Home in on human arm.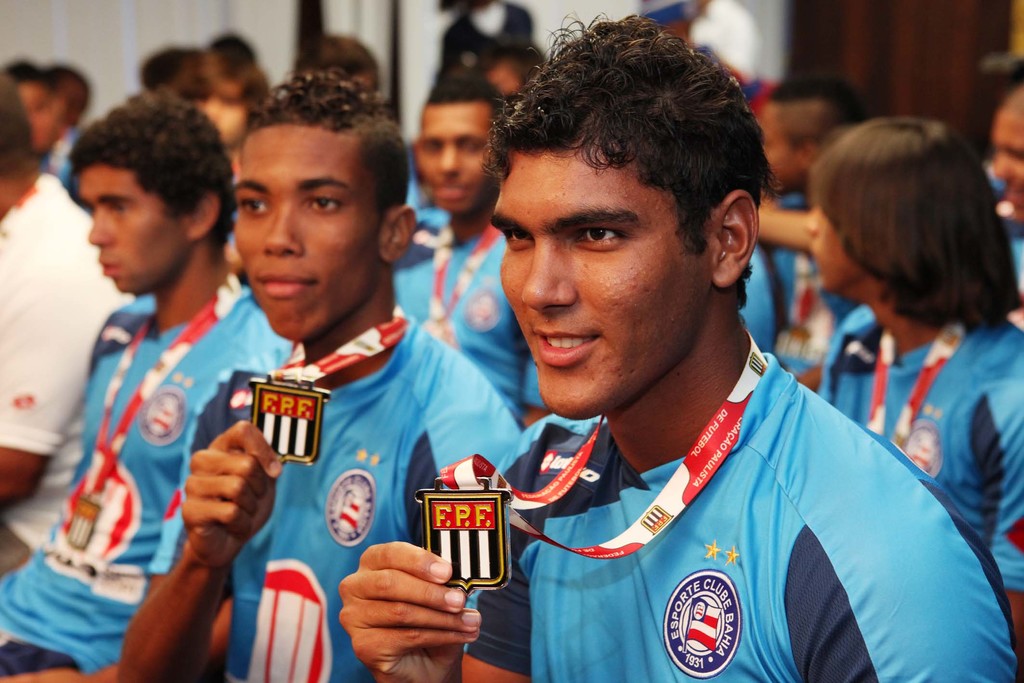
Homed in at {"x1": 0, "y1": 265, "x2": 105, "y2": 511}.
